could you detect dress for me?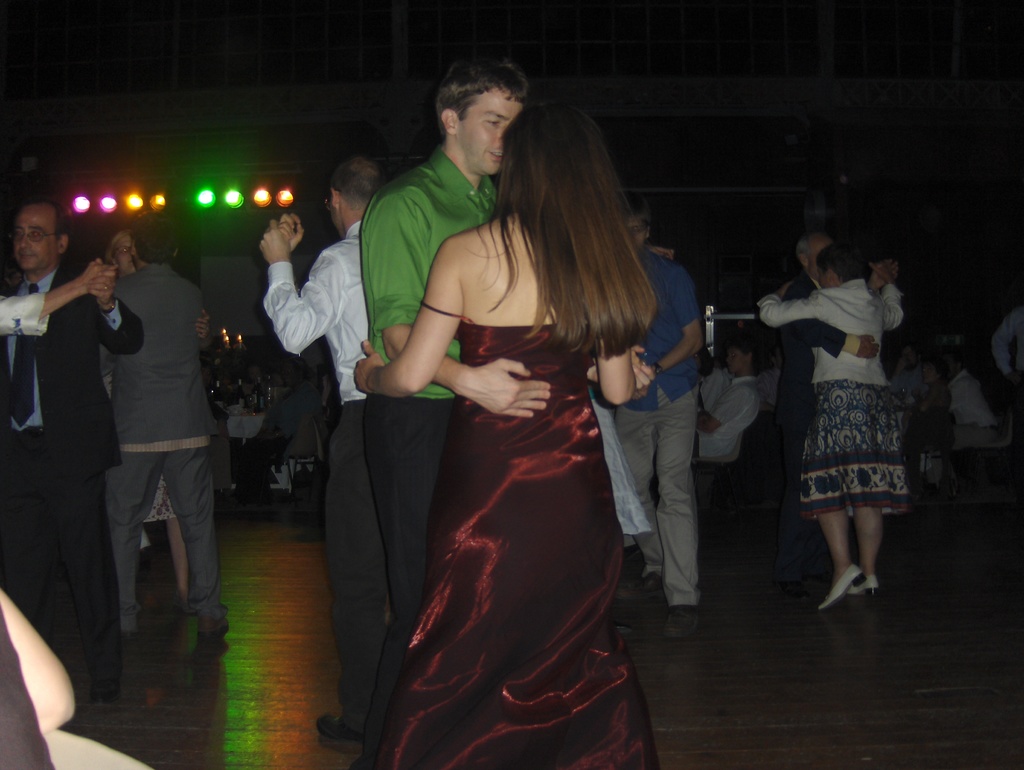
Detection result: rect(355, 305, 662, 769).
